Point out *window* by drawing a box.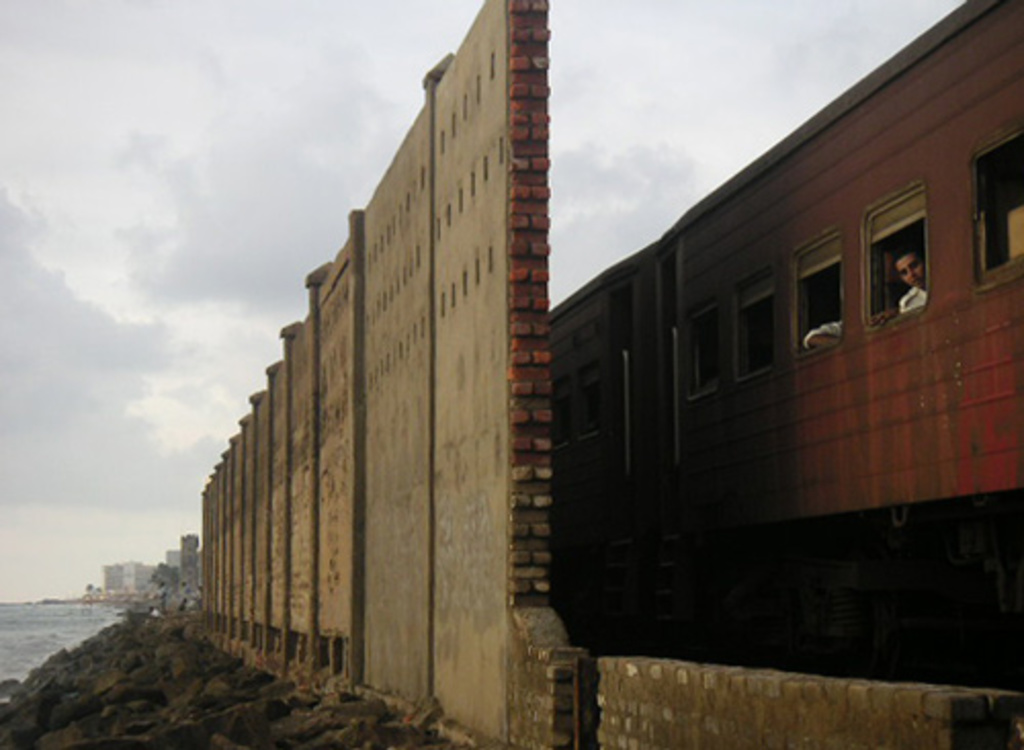
select_region(735, 270, 778, 377).
